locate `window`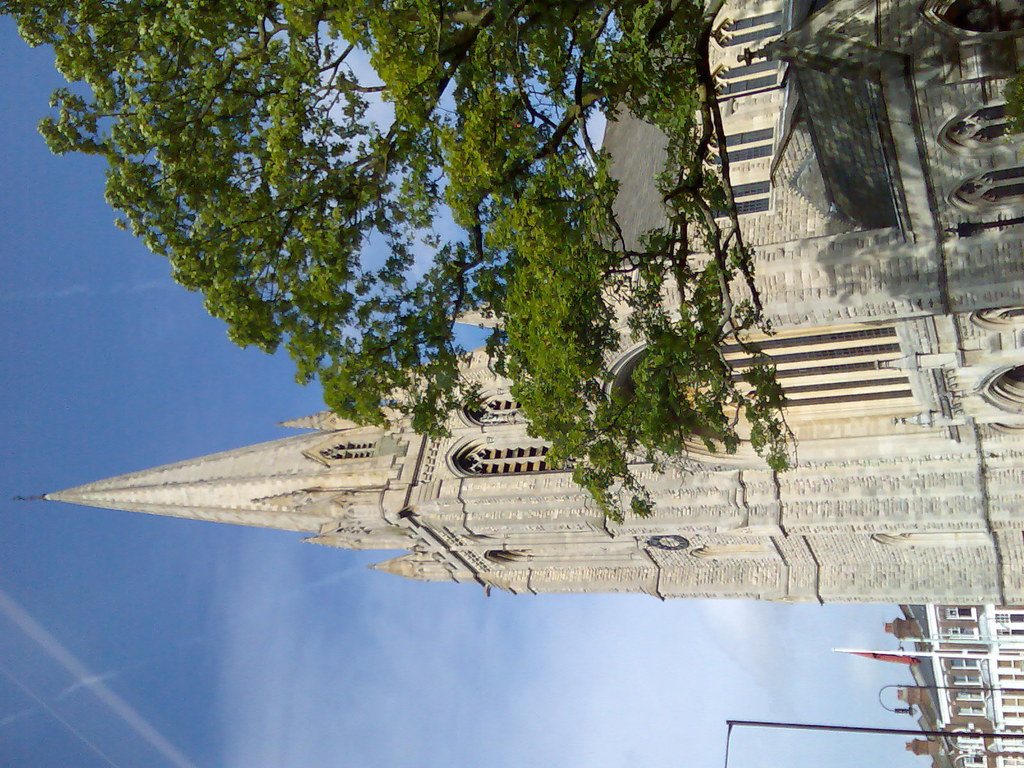
x1=725, y1=11, x2=785, y2=32
